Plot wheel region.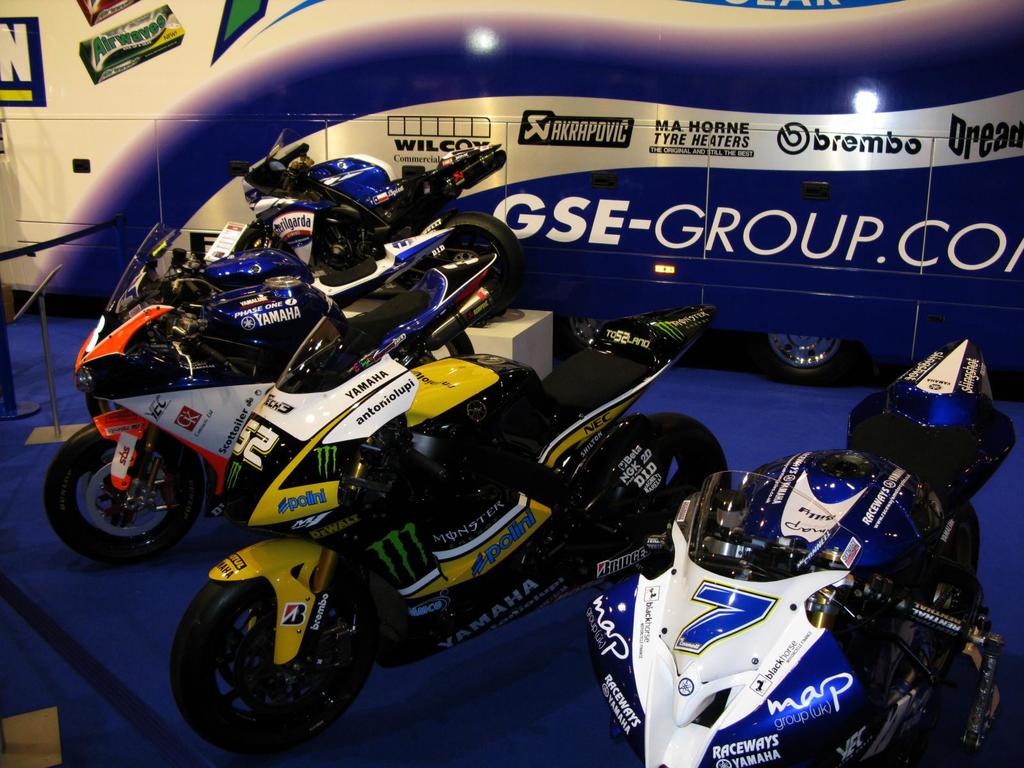
Plotted at [left=406, top=330, right=475, bottom=371].
